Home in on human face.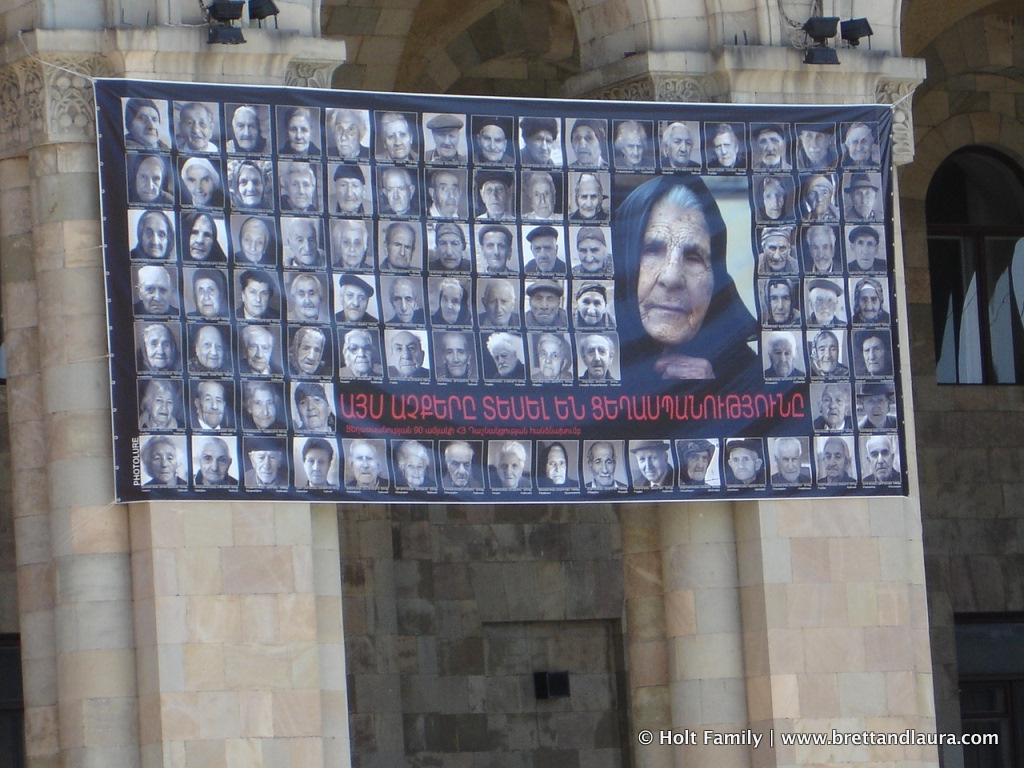
Homed in at detection(383, 175, 407, 210).
